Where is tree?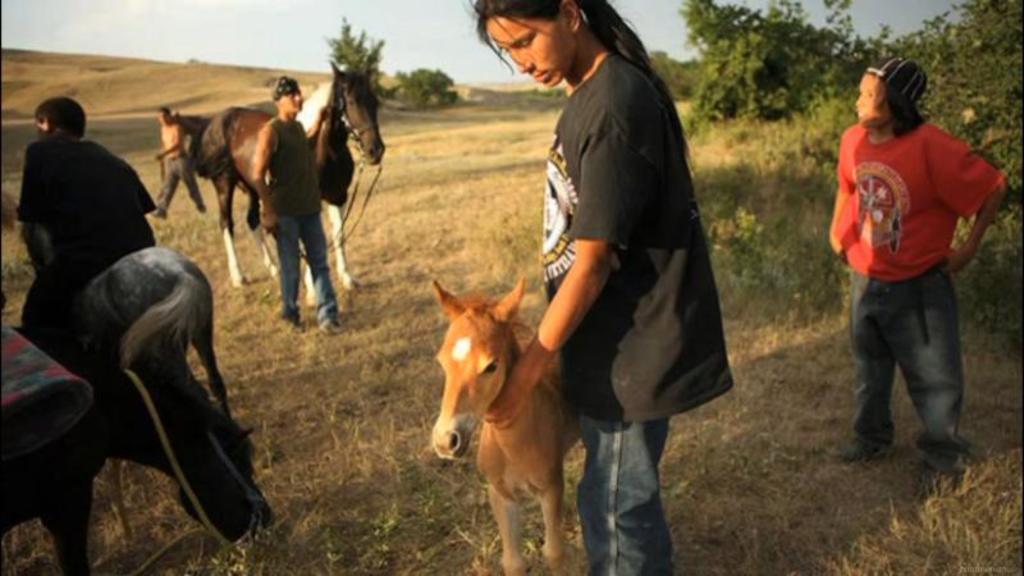
[310,13,375,90].
